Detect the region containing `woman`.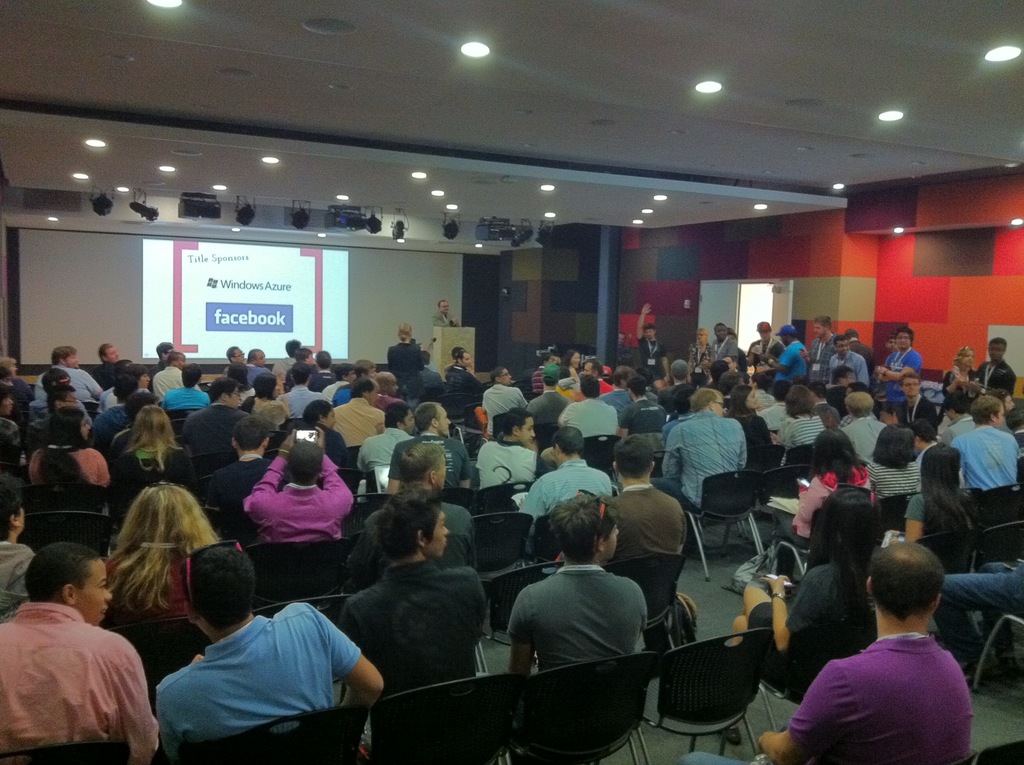
BBox(558, 351, 586, 385).
